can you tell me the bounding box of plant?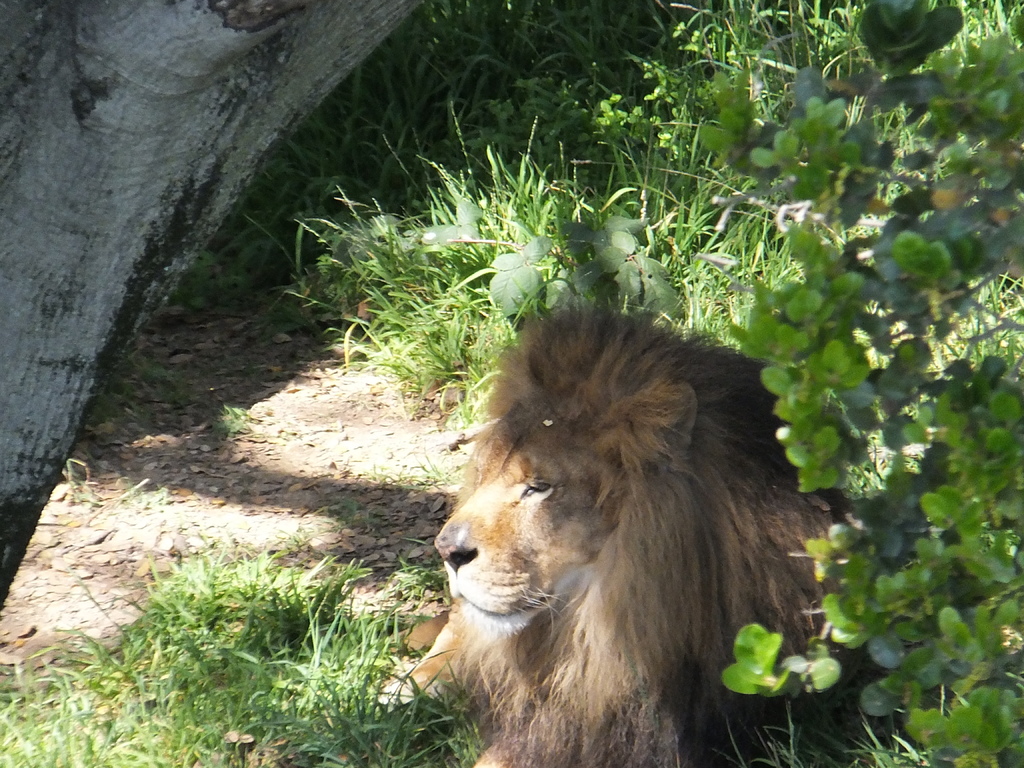
<bbox>898, 0, 1023, 140</bbox>.
